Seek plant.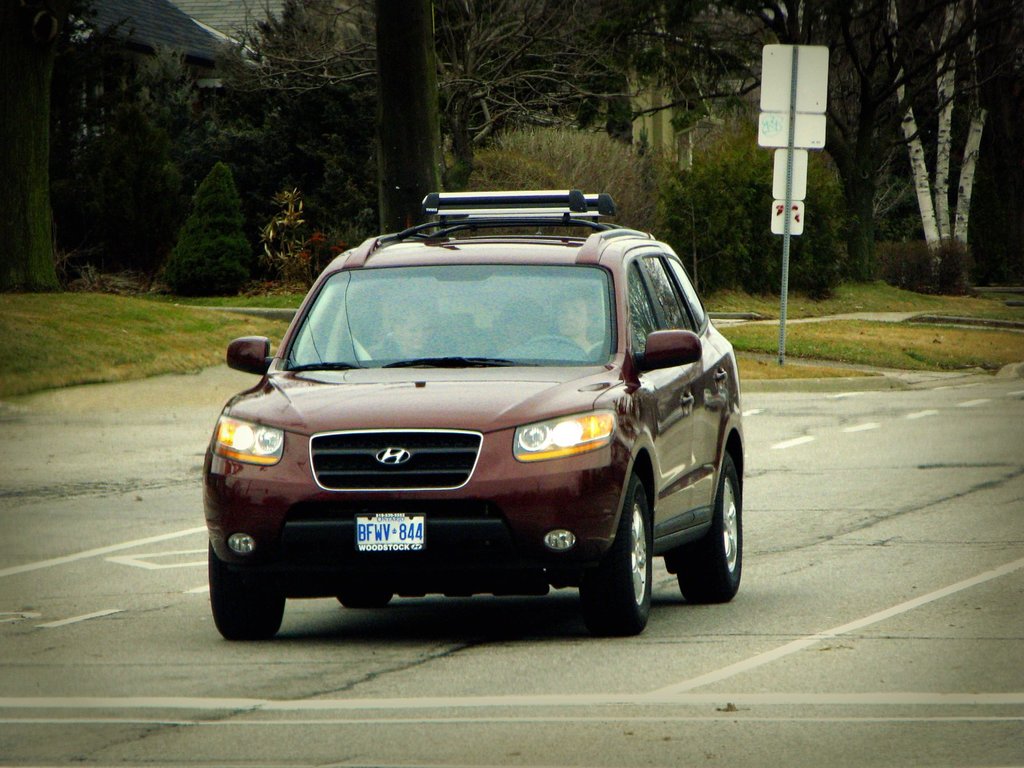
l=671, t=147, r=850, b=294.
